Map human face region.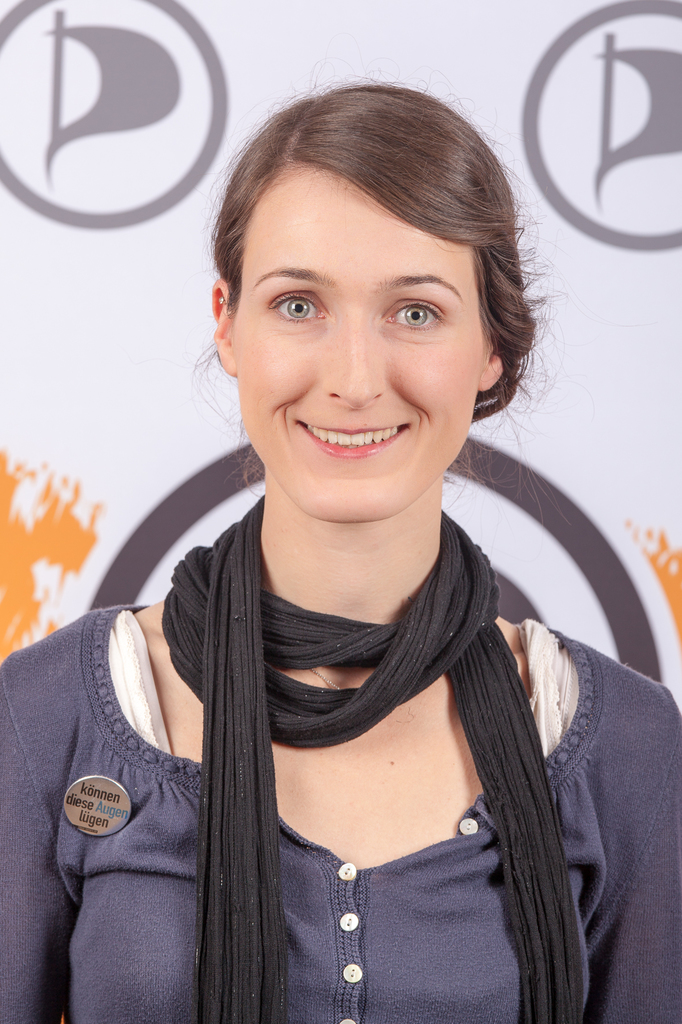
Mapped to select_region(231, 161, 489, 524).
